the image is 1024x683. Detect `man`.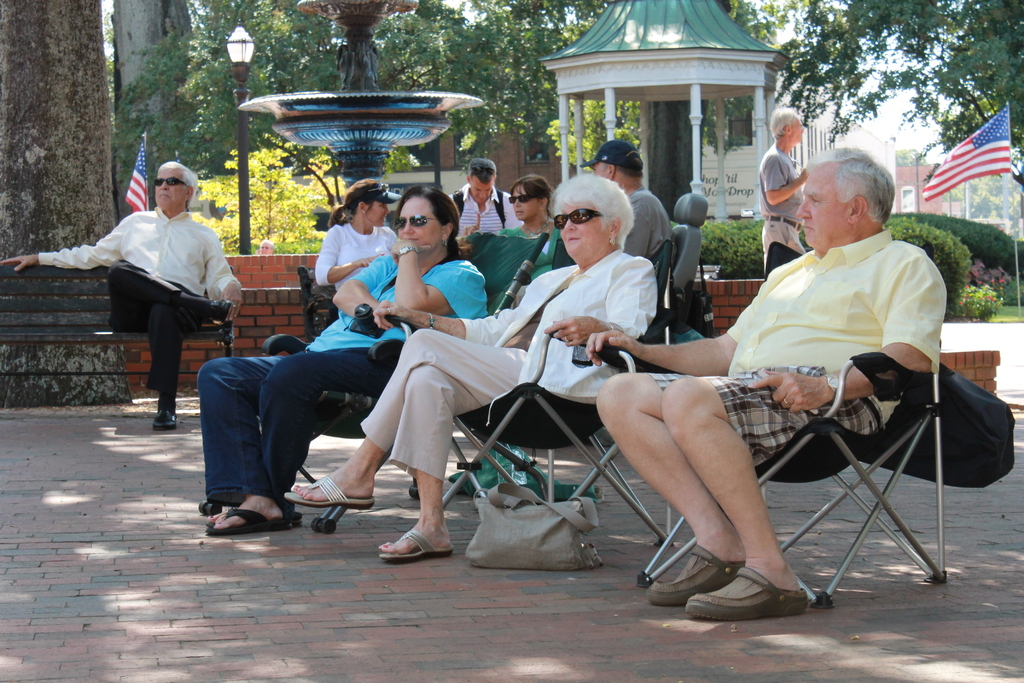
Detection: 756/104/808/271.
